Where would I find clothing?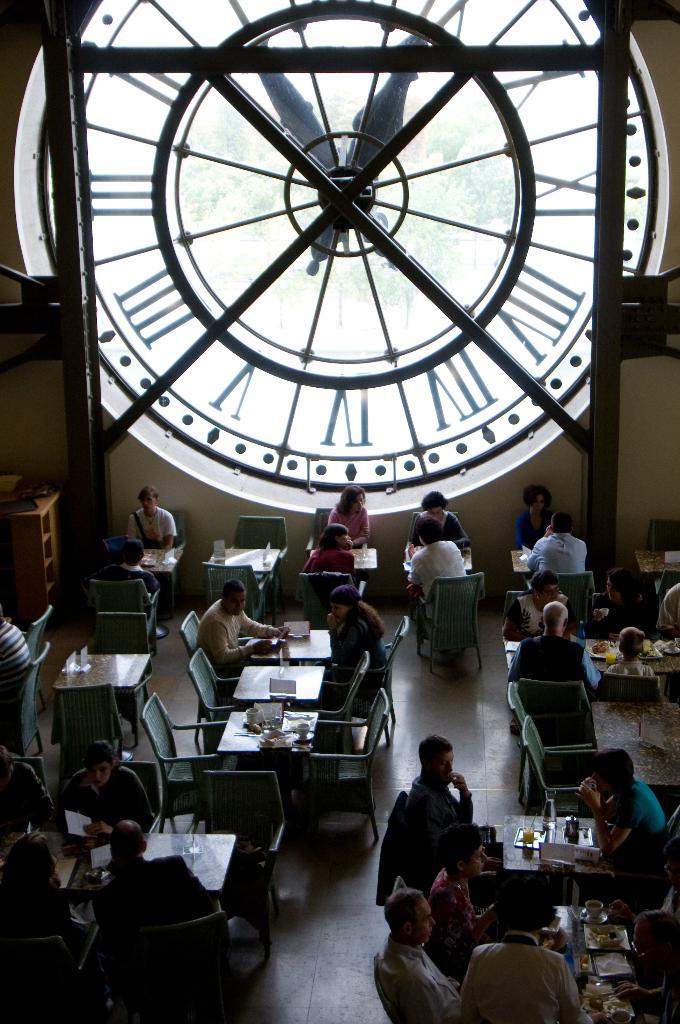
At 407:509:469:550.
